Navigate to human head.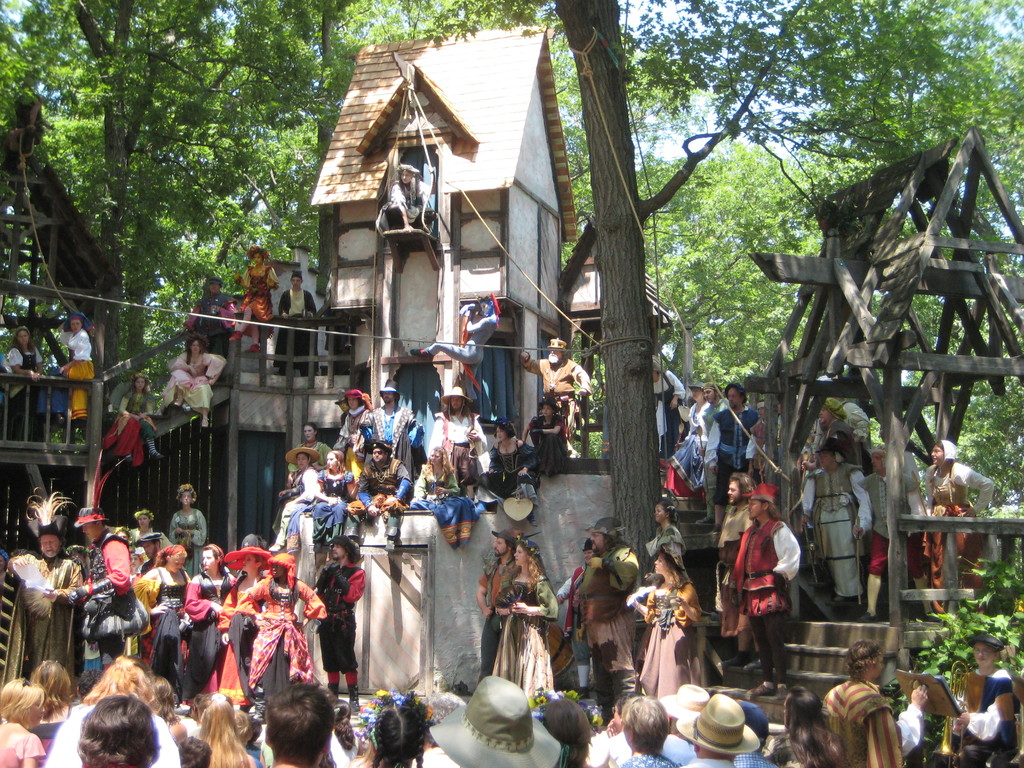
Navigation target: rect(368, 700, 435, 767).
